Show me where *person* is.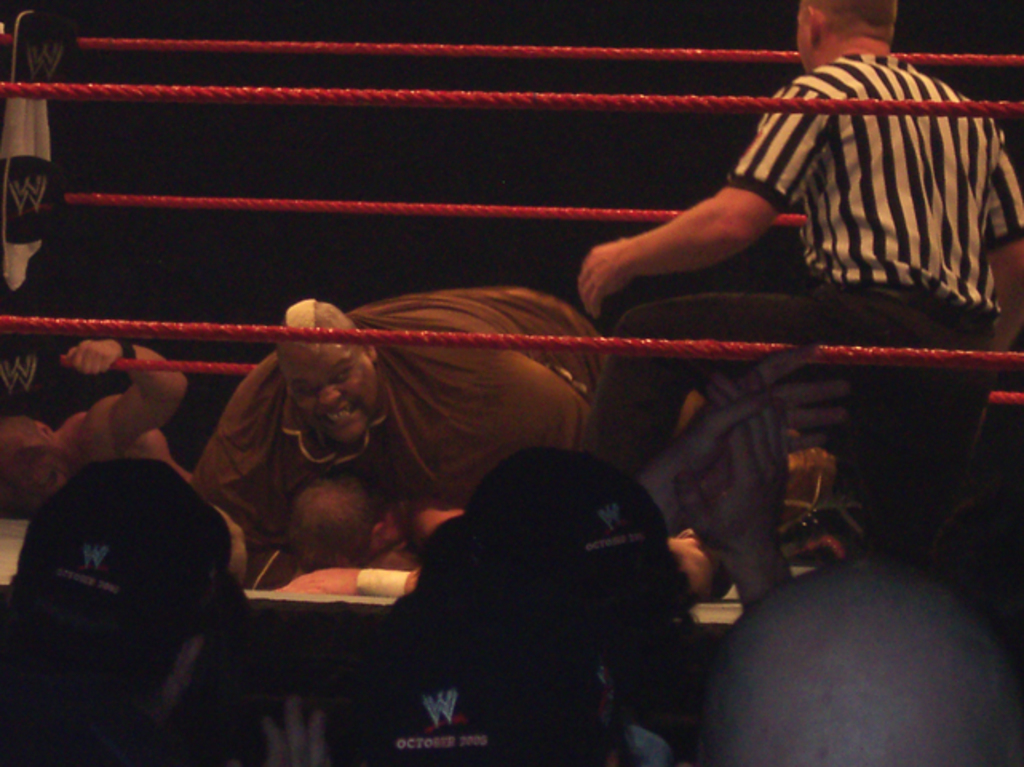
*person* is at x1=701, y1=548, x2=1022, y2=765.
